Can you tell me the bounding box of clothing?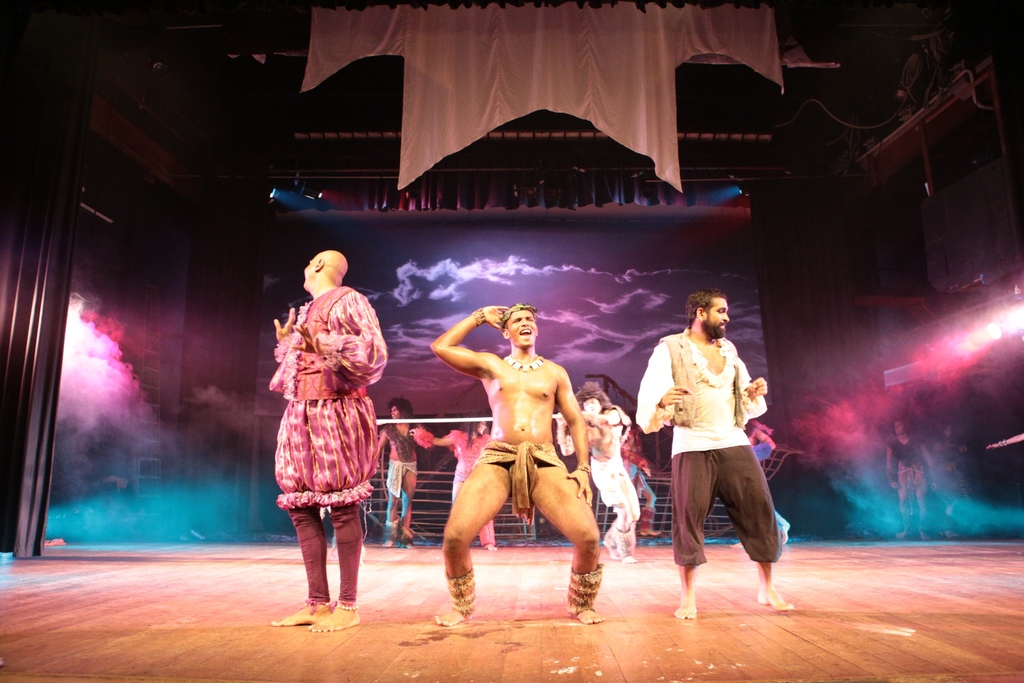
<bbox>451, 429, 498, 548</bbox>.
